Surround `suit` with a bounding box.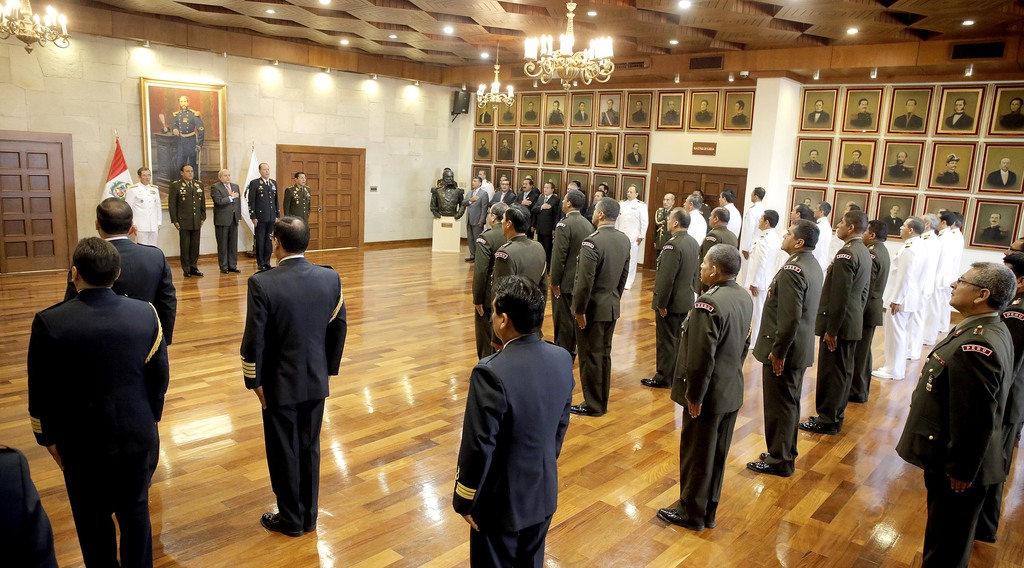
(x1=56, y1=234, x2=175, y2=353).
